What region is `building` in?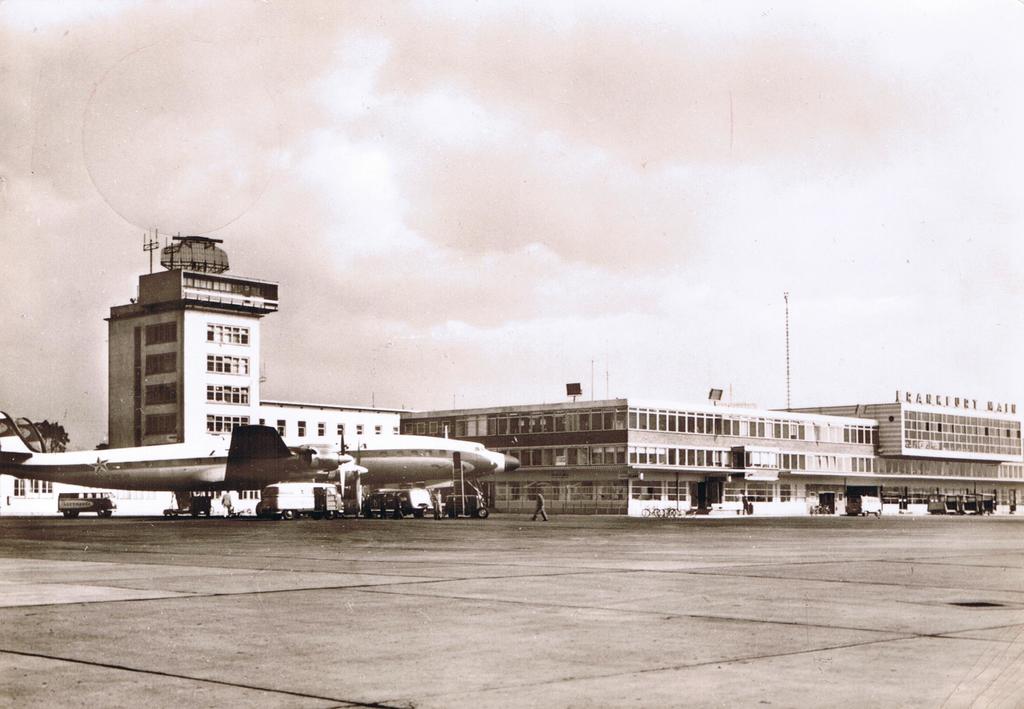
(x1=109, y1=231, x2=404, y2=513).
